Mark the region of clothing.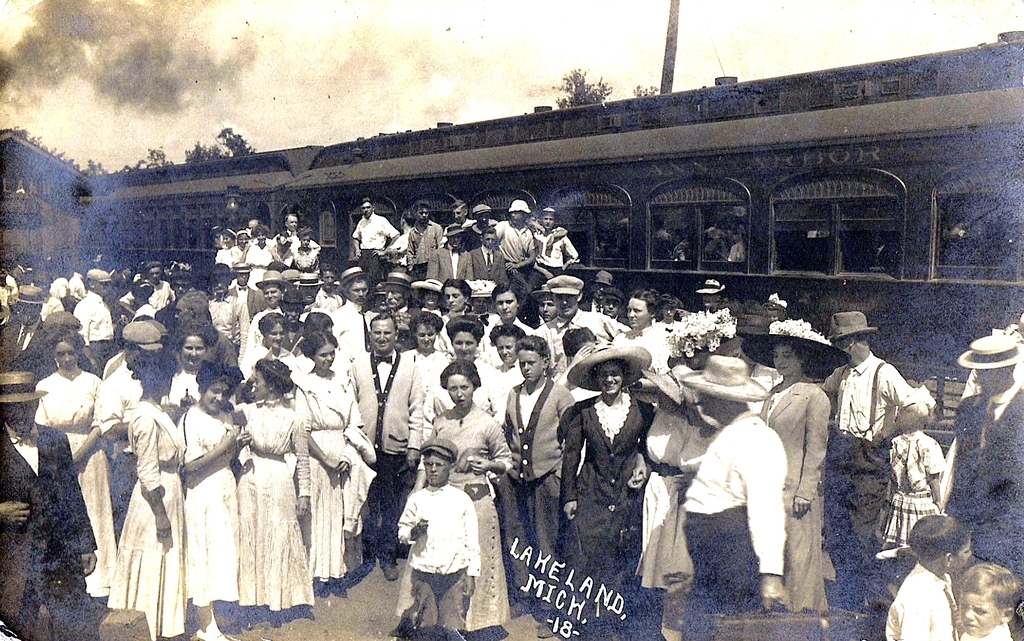
Region: (157,275,210,327).
